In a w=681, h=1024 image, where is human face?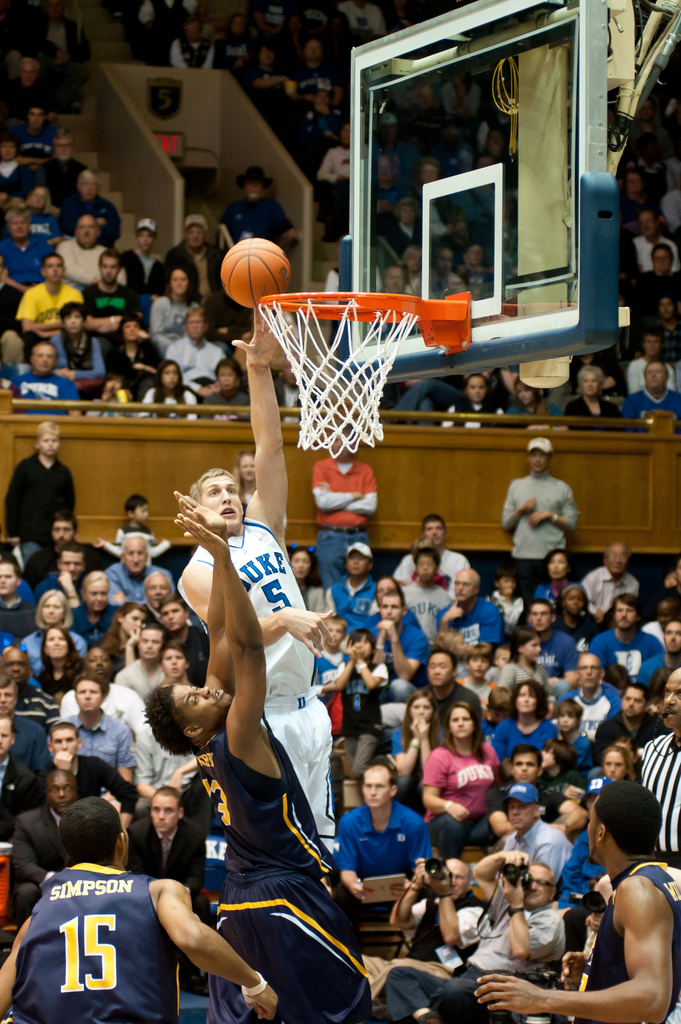
x1=451, y1=706, x2=471, y2=741.
